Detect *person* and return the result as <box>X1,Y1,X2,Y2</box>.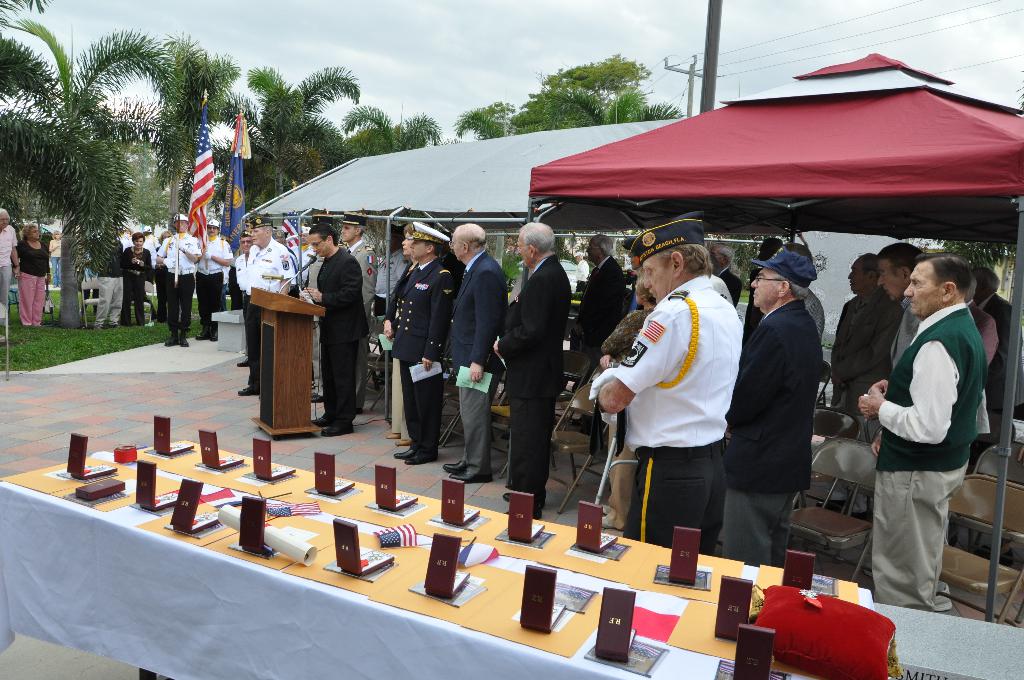
<box>876,248,926,368</box>.
